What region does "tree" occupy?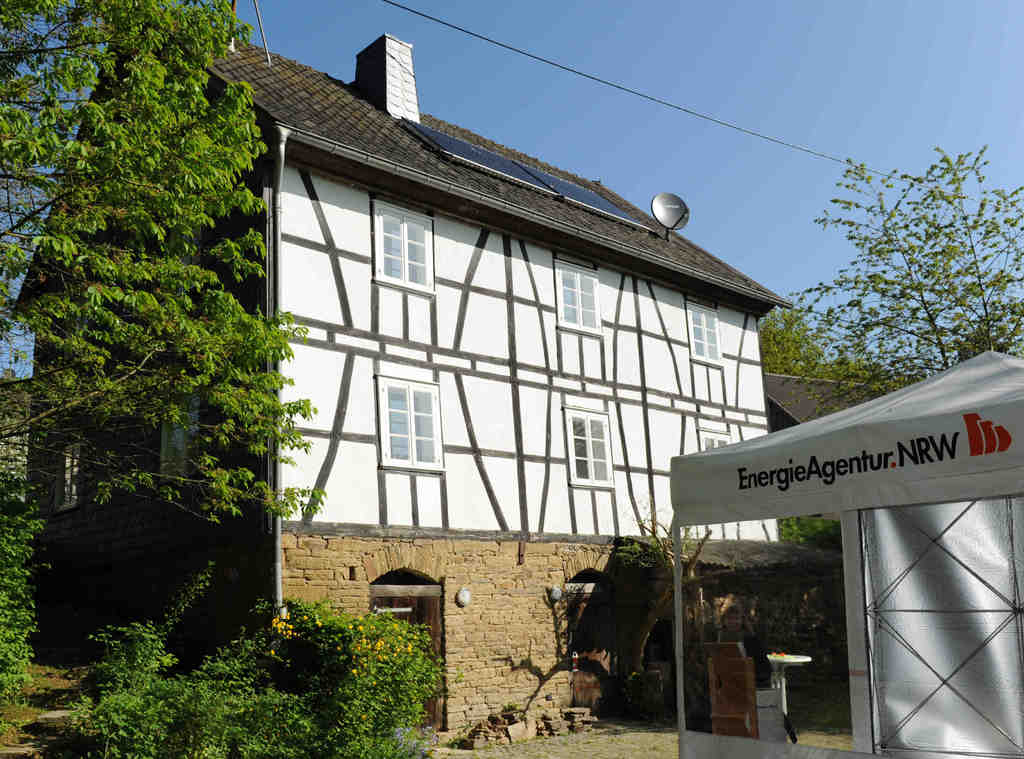
pyautogui.locateOnScreen(814, 146, 1009, 408).
